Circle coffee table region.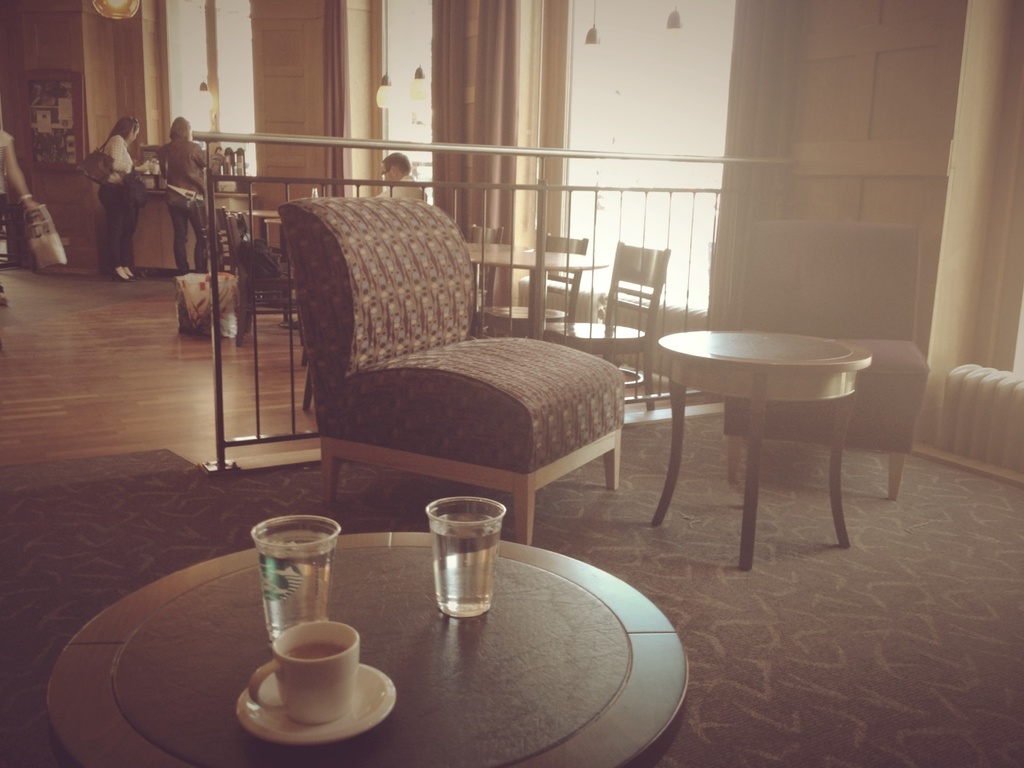
Region: [left=466, top=241, right=613, bottom=357].
